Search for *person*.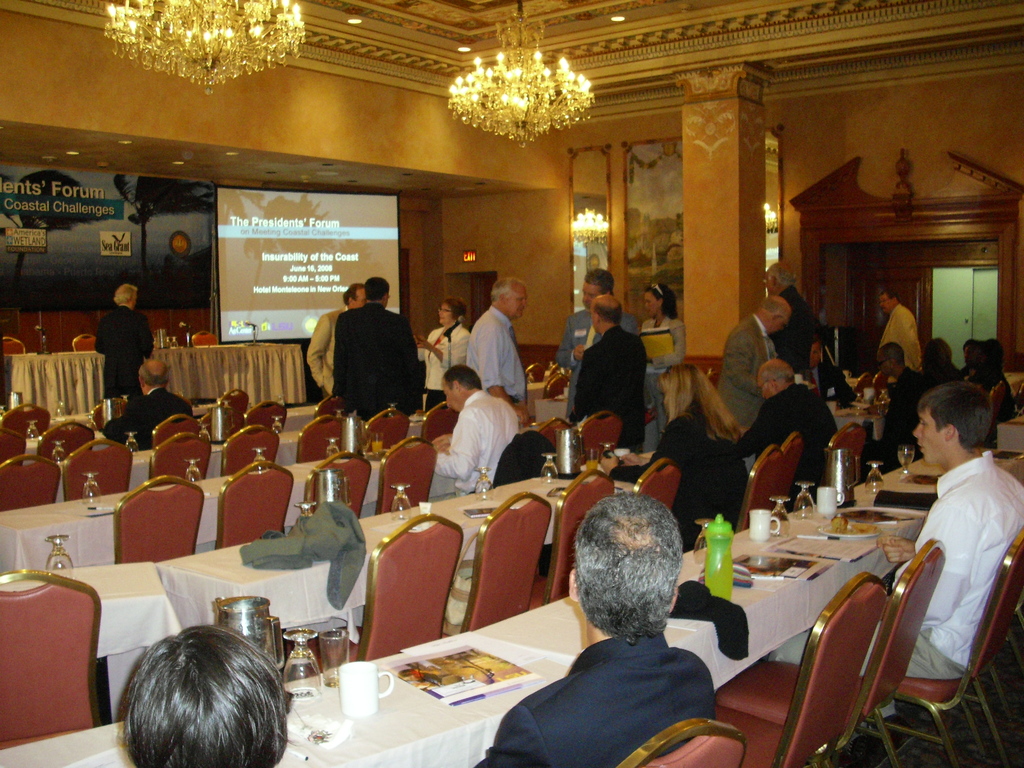
Found at [415,359,516,492].
